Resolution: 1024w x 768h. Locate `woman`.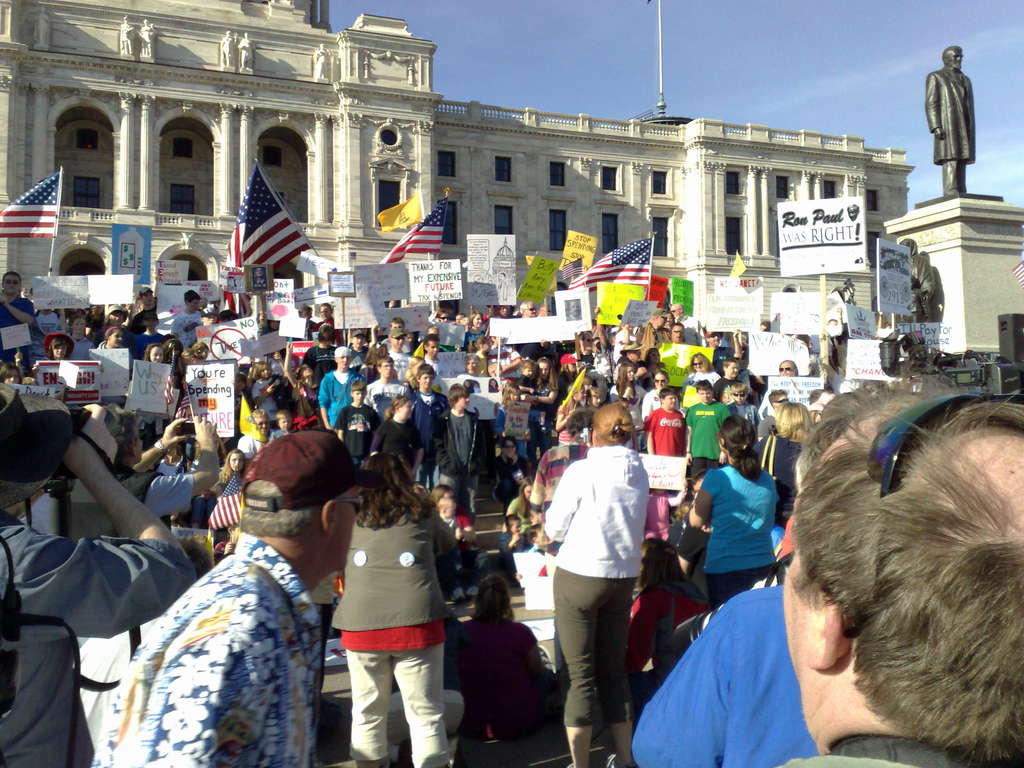
detection(645, 348, 662, 378).
